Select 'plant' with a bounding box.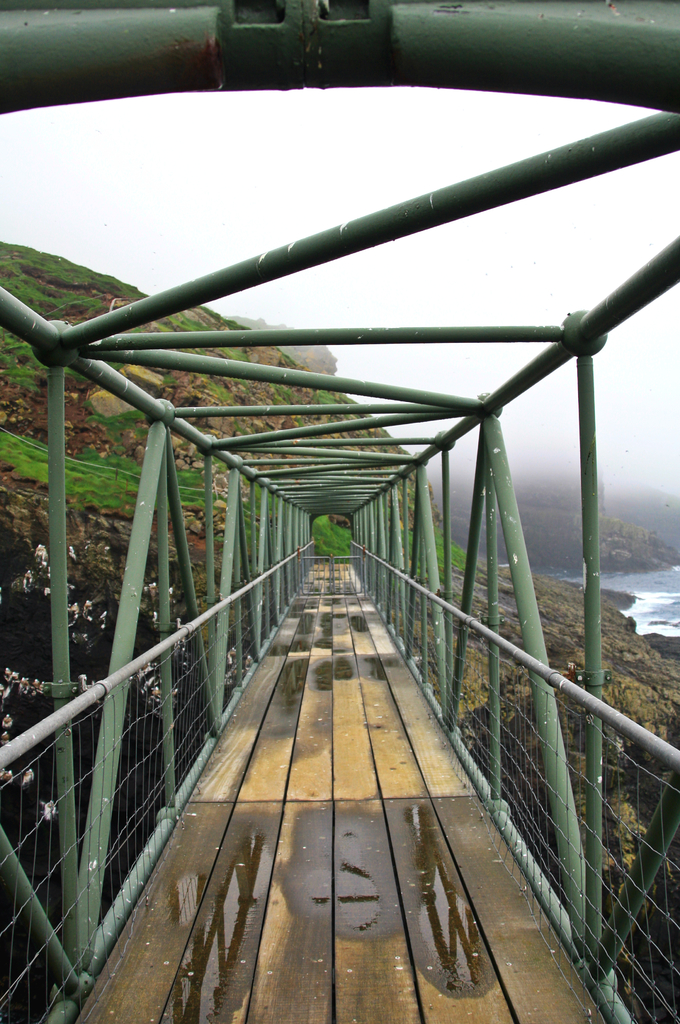
[x1=310, y1=508, x2=354, y2=556].
